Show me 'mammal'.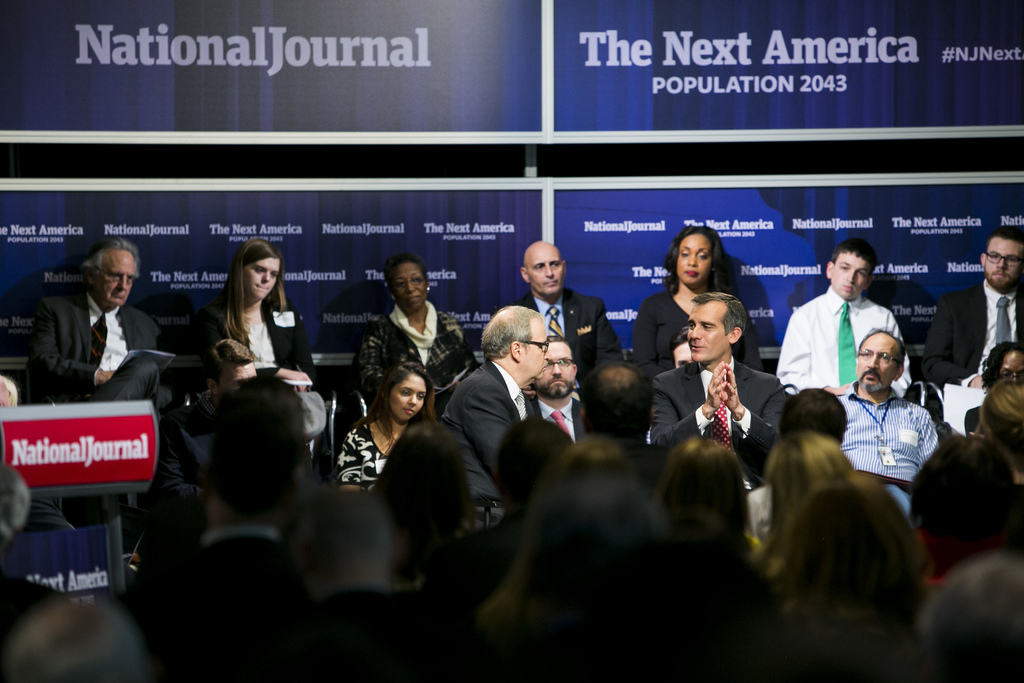
'mammal' is here: {"x1": 196, "y1": 236, "x2": 324, "y2": 393}.
